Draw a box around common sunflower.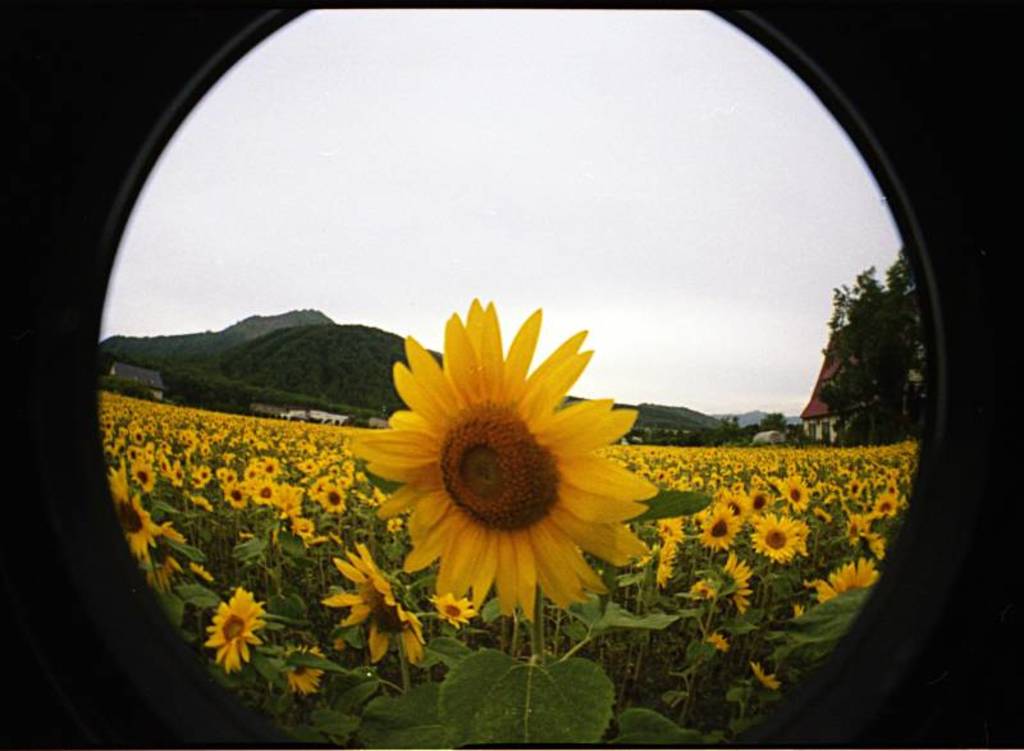
locate(347, 298, 659, 626).
